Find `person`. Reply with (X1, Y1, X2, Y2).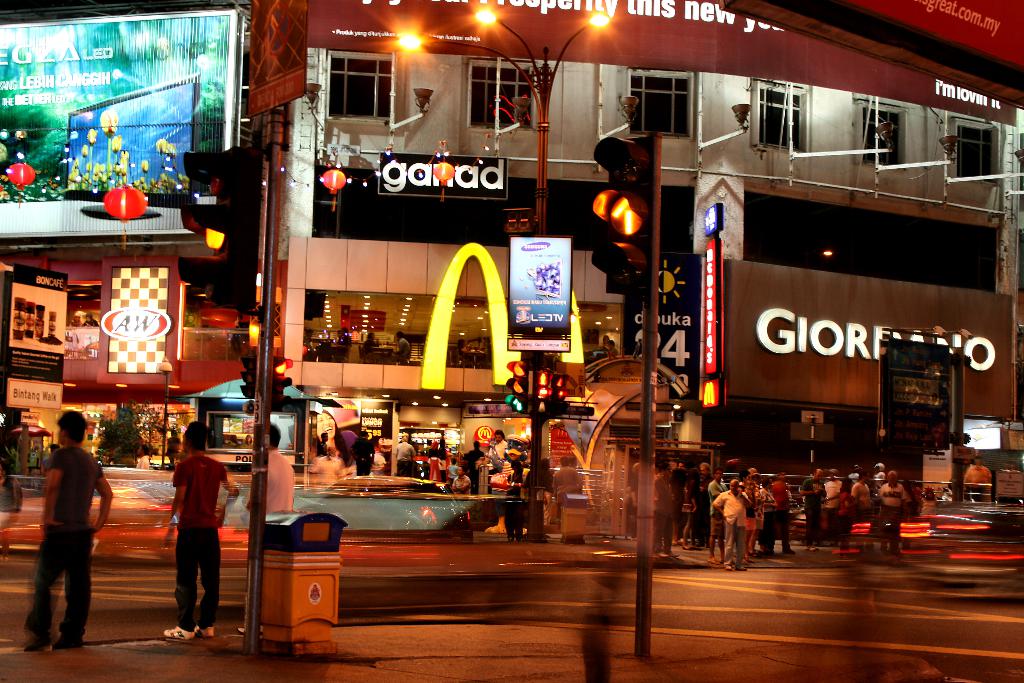
(703, 465, 731, 561).
